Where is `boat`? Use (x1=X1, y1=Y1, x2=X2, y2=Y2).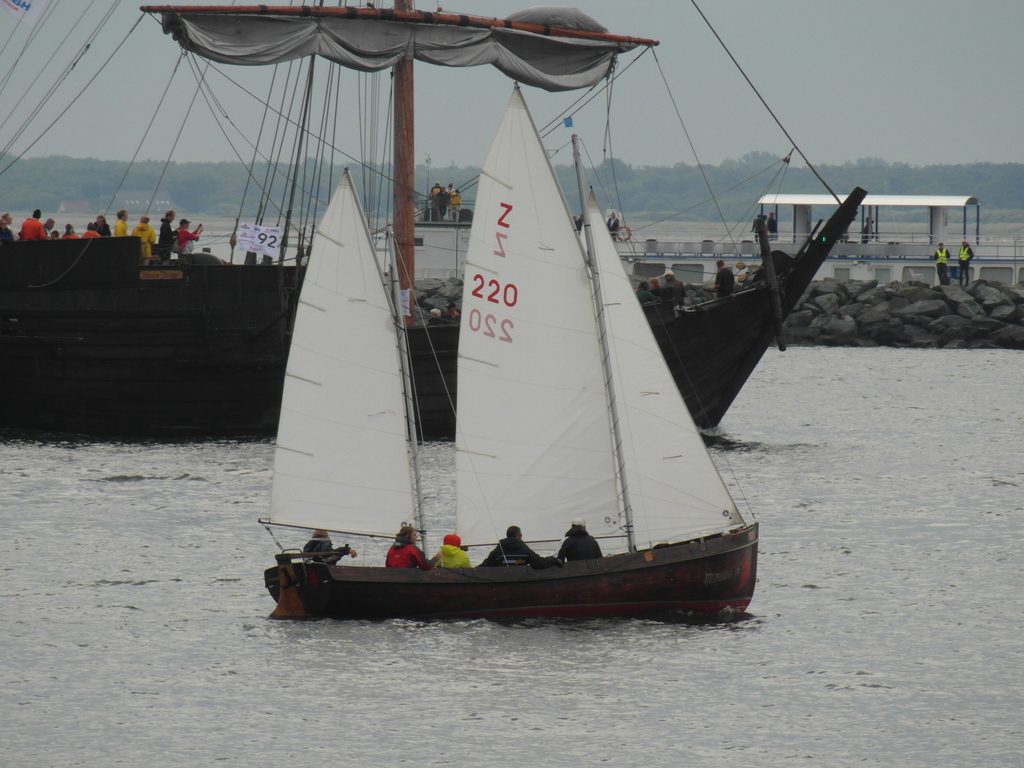
(x1=391, y1=200, x2=481, y2=295).
